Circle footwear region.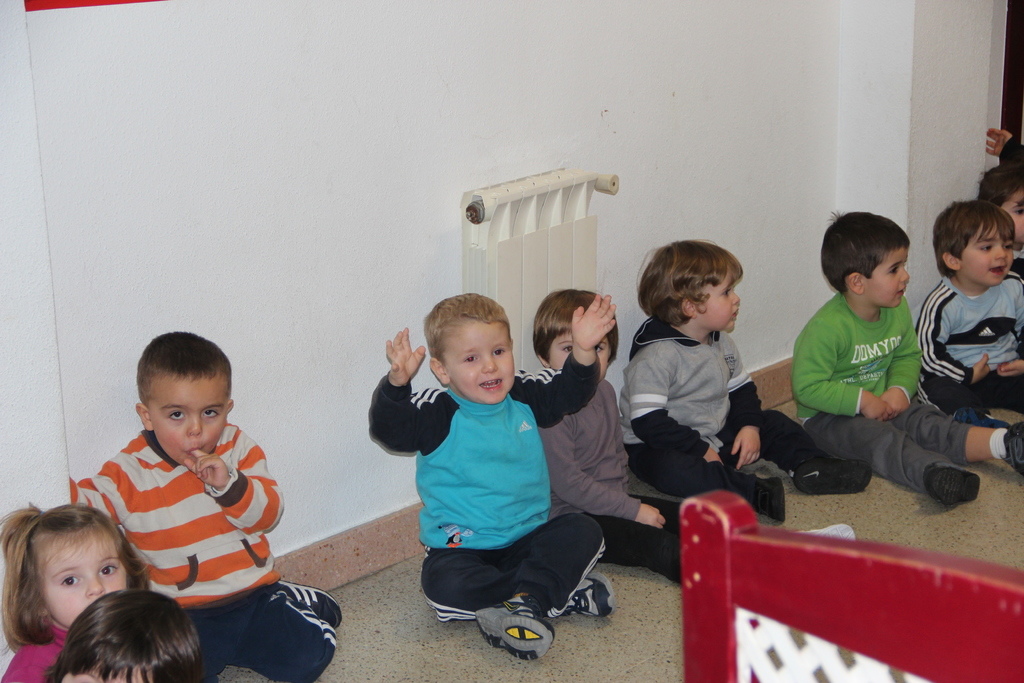
Region: box(465, 600, 566, 659).
